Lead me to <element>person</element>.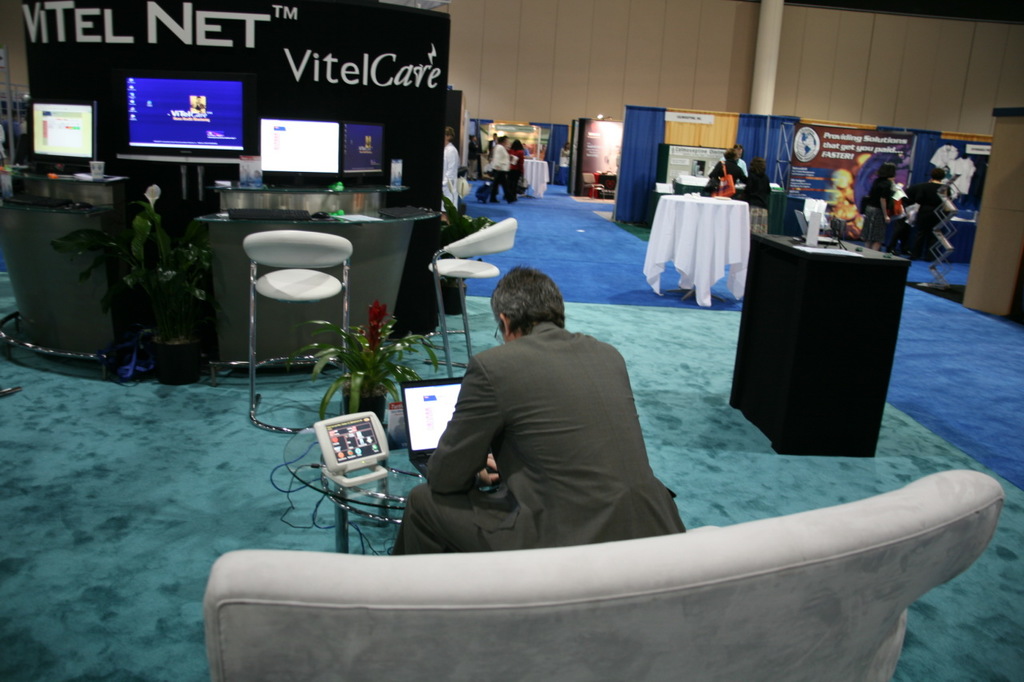
Lead to Rect(863, 163, 901, 254).
